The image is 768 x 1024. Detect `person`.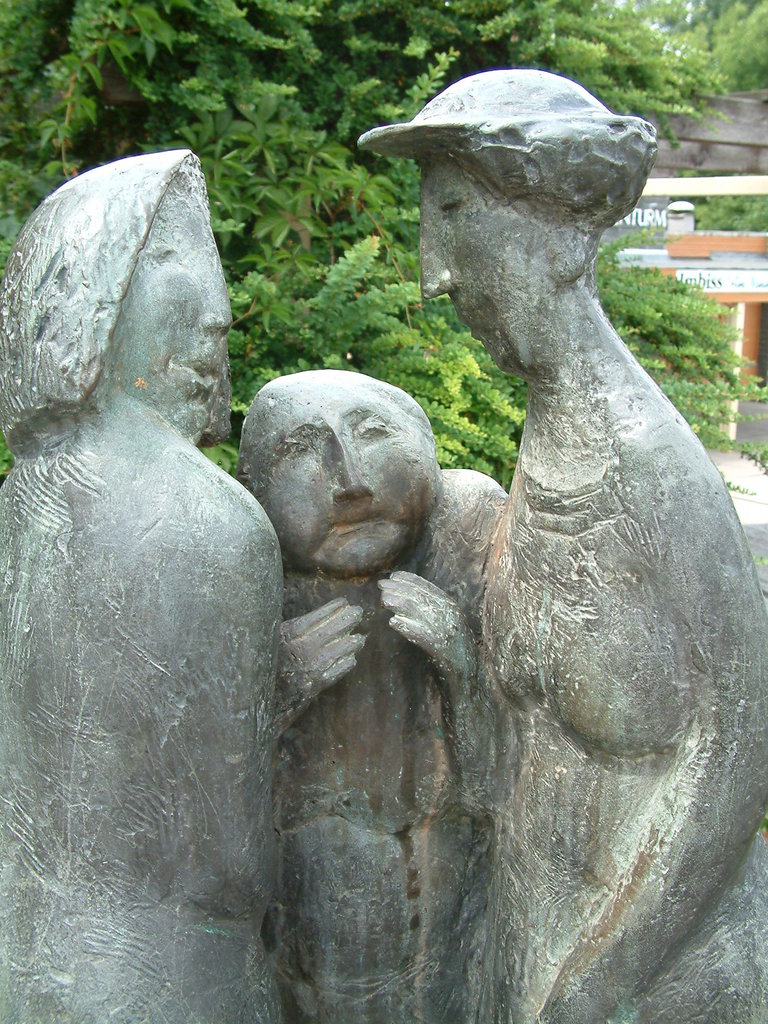
Detection: select_region(238, 370, 511, 1017).
